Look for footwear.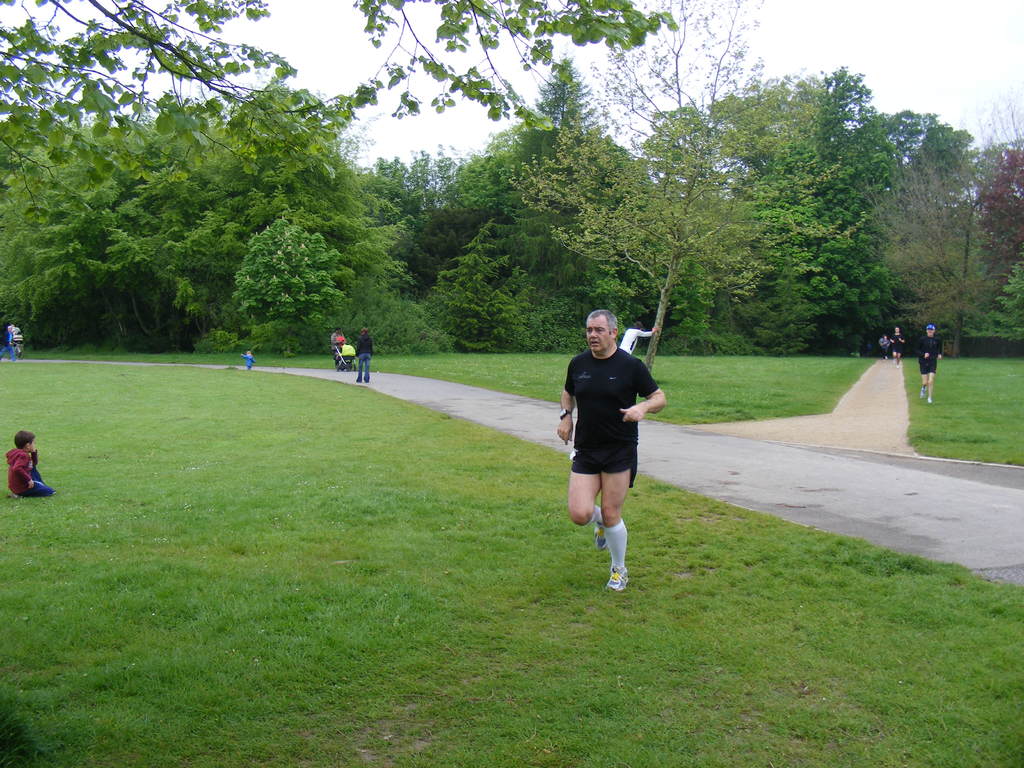
Found: {"left": 606, "top": 565, "right": 630, "bottom": 590}.
